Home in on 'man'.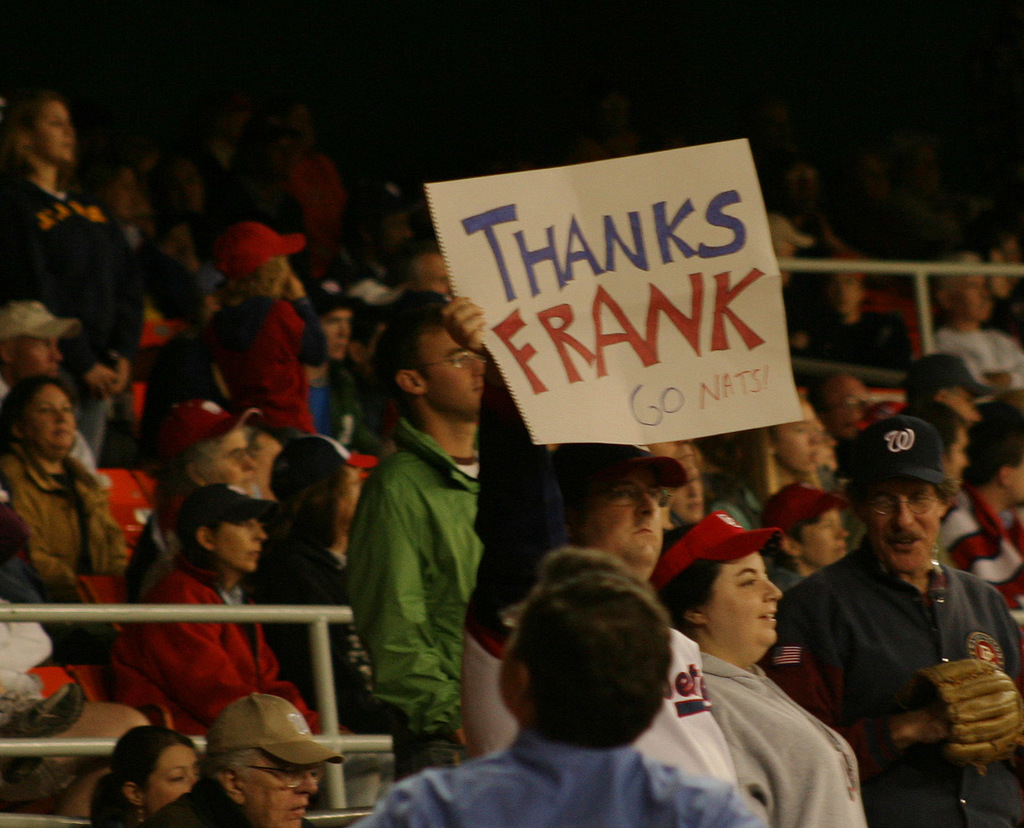
Homed in at detection(772, 437, 1004, 806).
